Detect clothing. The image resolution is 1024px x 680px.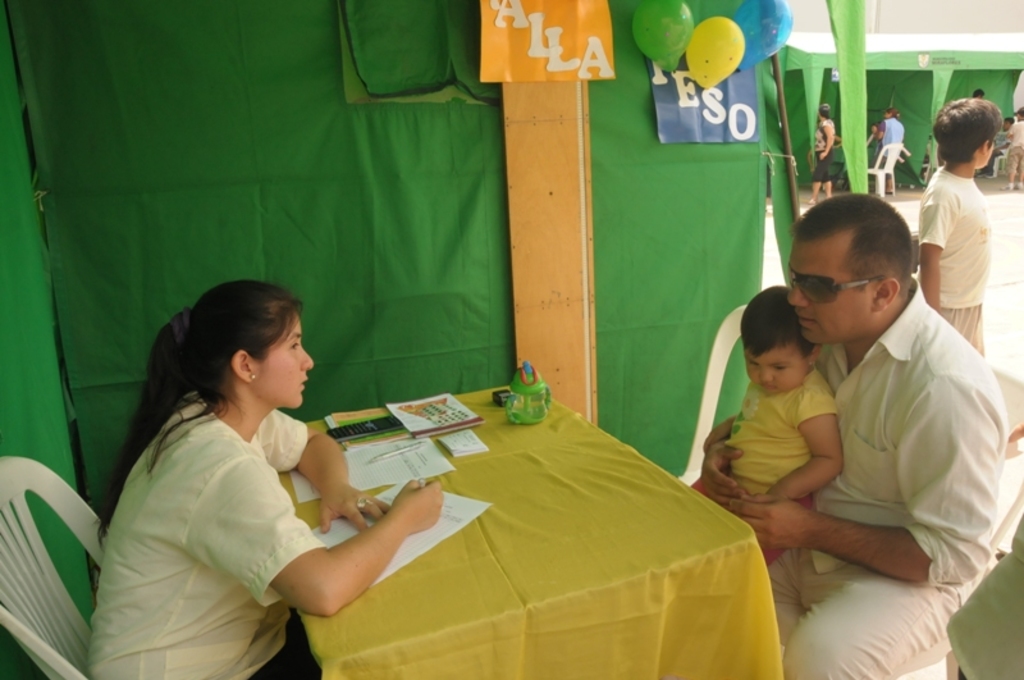
(721, 368, 837, 566).
